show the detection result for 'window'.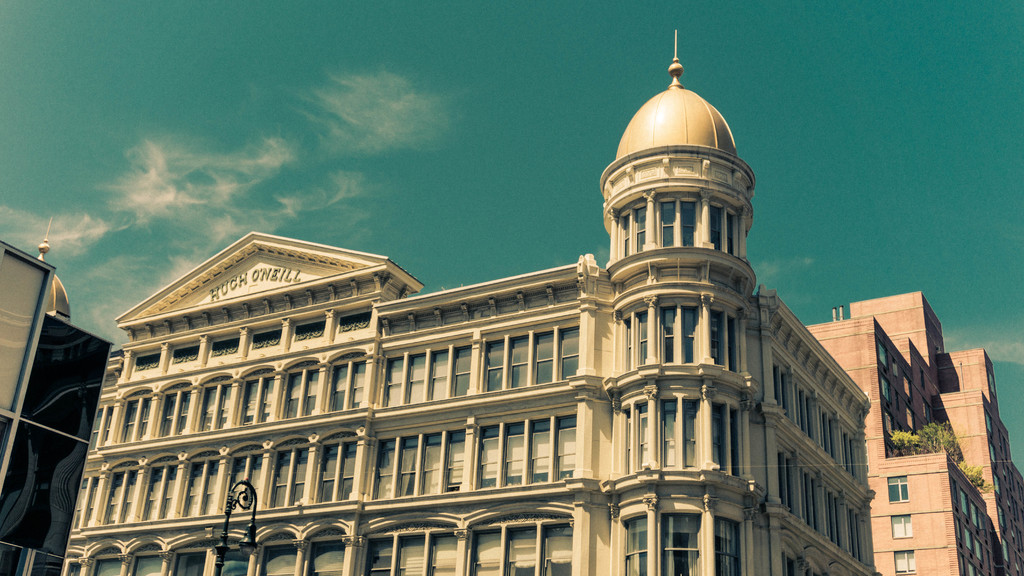
locate(896, 551, 913, 575).
